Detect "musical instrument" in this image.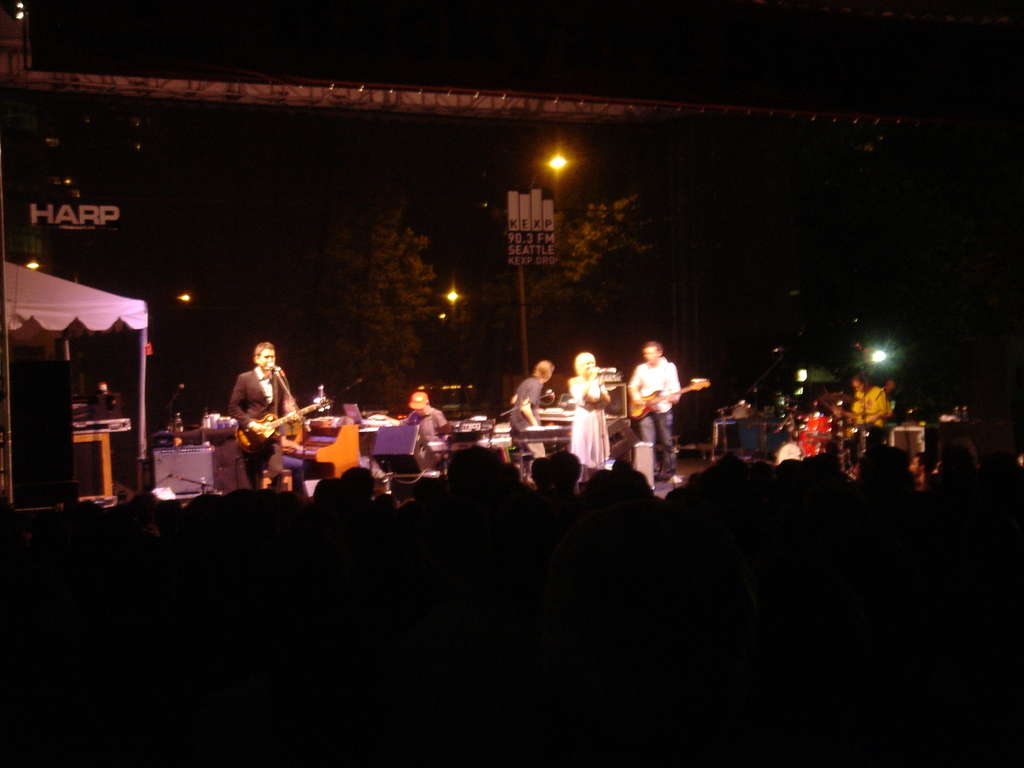
Detection: bbox=(623, 373, 714, 421).
